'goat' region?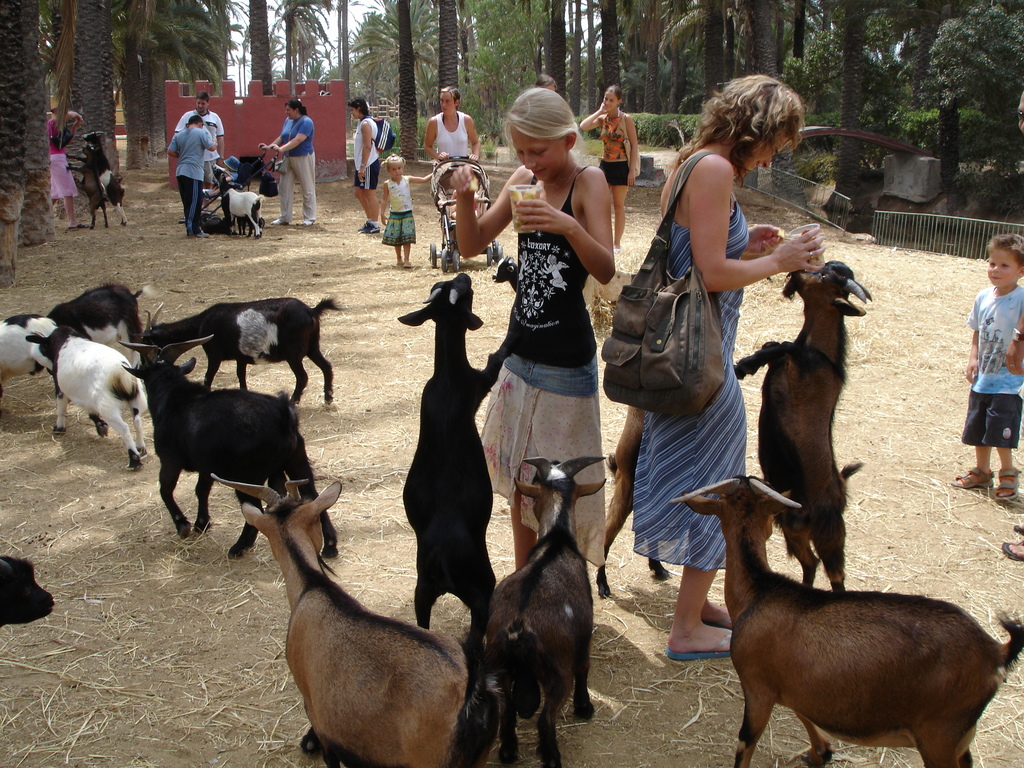
(143, 297, 351, 410)
